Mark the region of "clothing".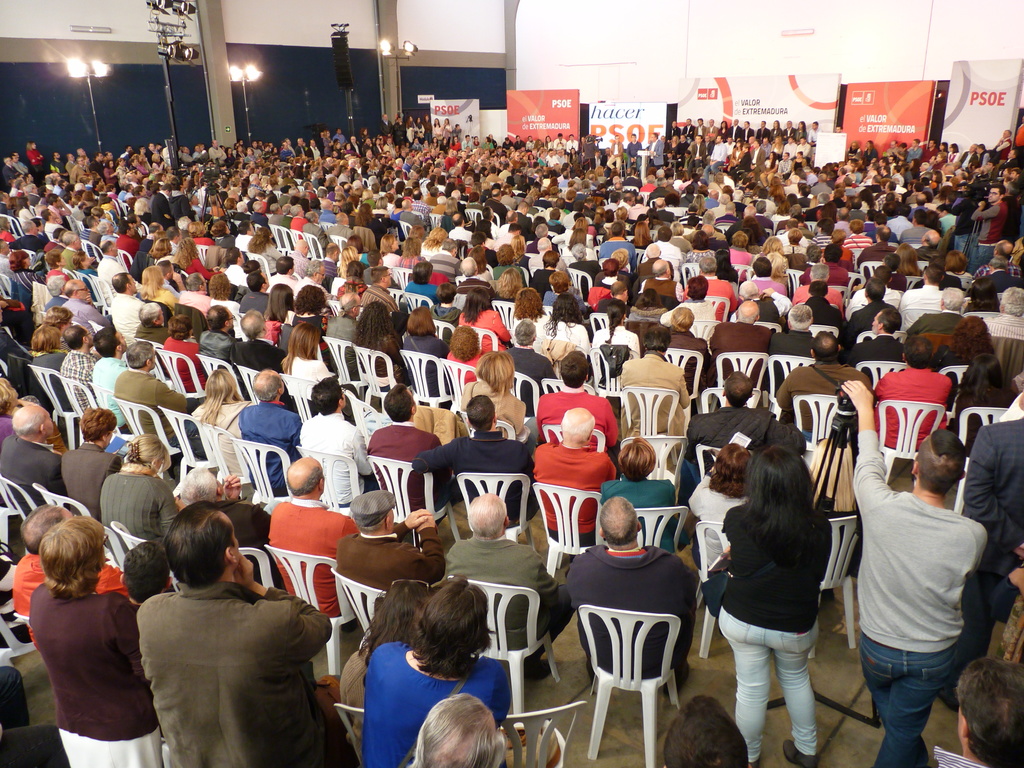
Region: box(749, 216, 771, 242).
